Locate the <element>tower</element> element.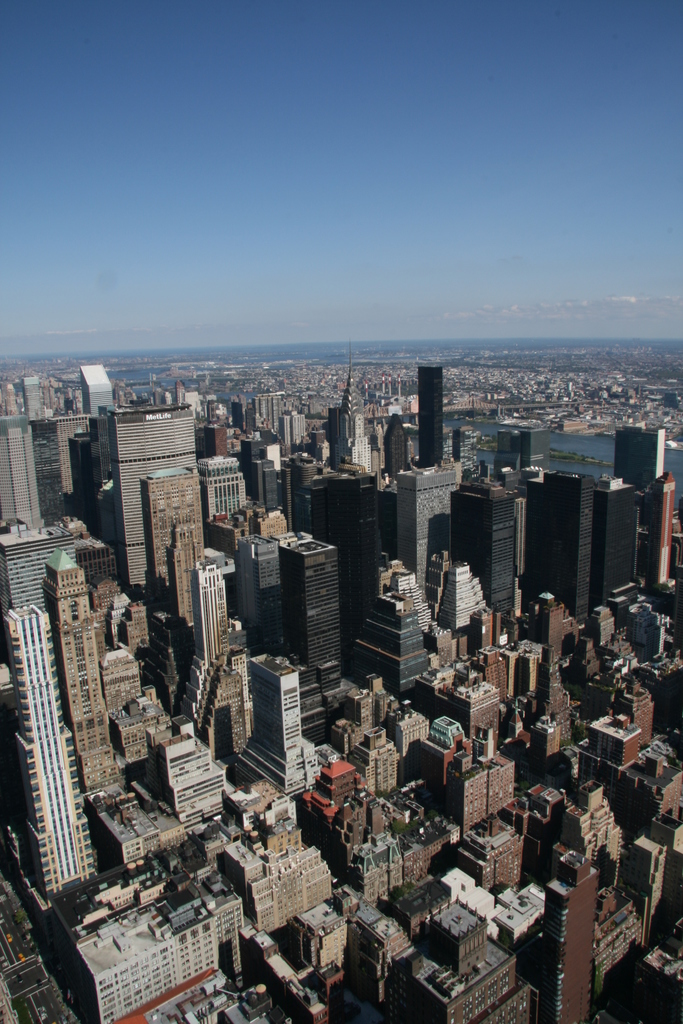
Element bbox: l=593, t=470, r=638, b=598.
